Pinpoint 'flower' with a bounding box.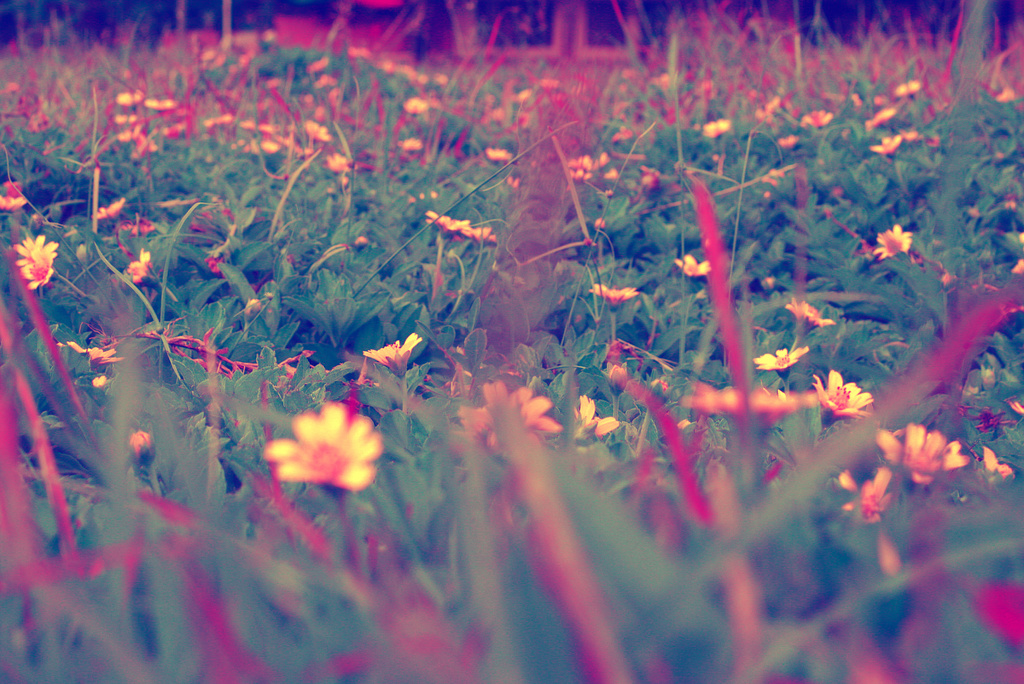
{"x1": 246, "y1": 404, "x2": 394, "y2": 505}.
